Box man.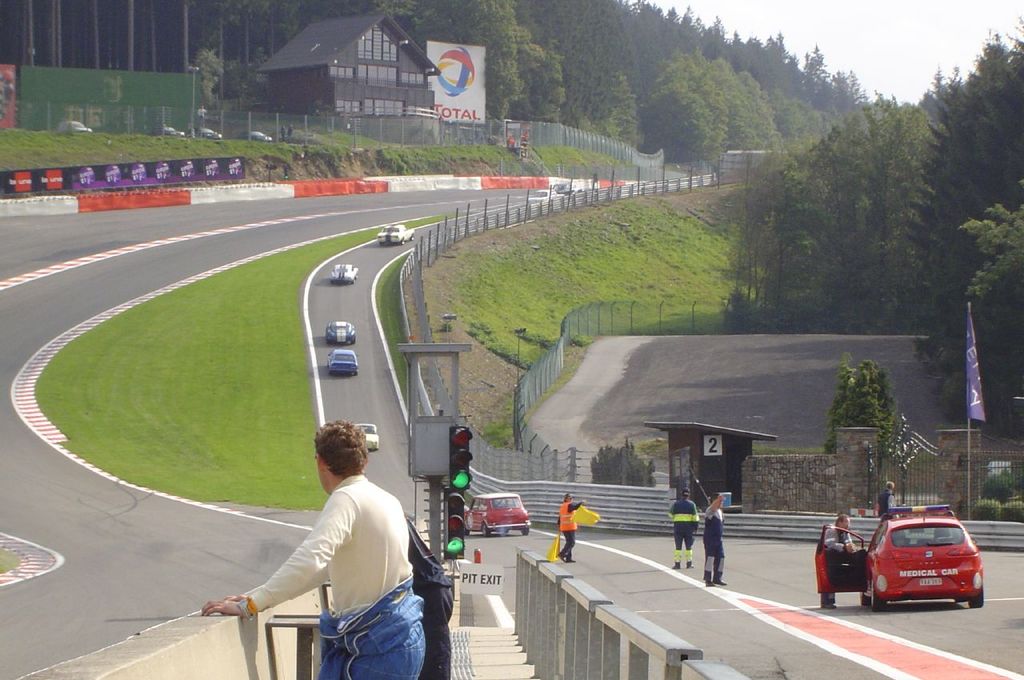
box=[878, 478, 894, 523].
